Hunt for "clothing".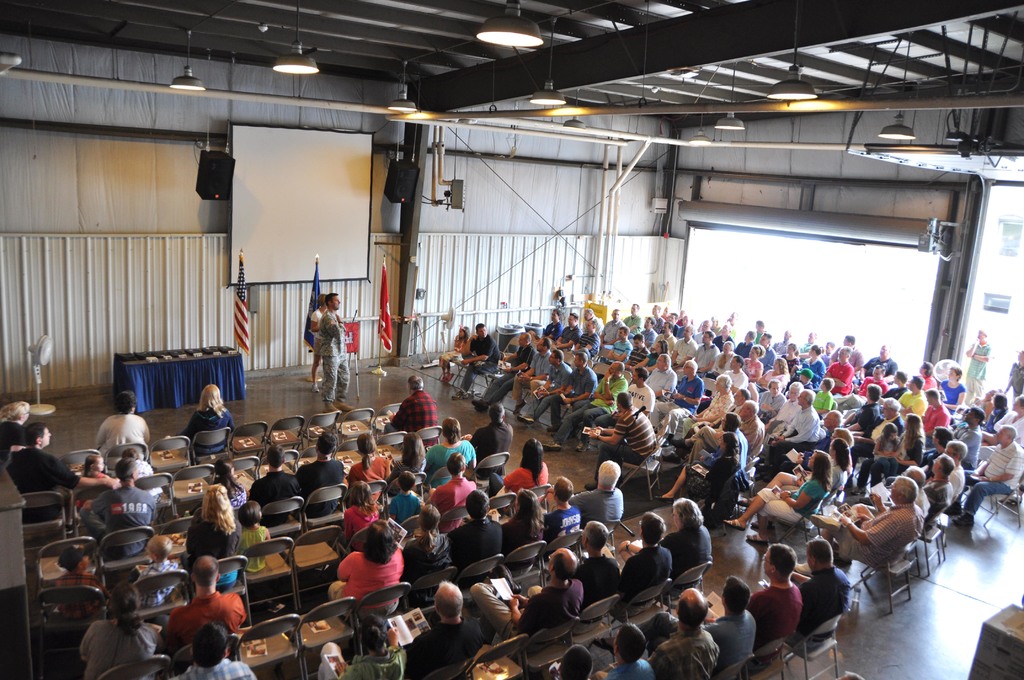
Hunted down at (611, 540, 669, 624).
